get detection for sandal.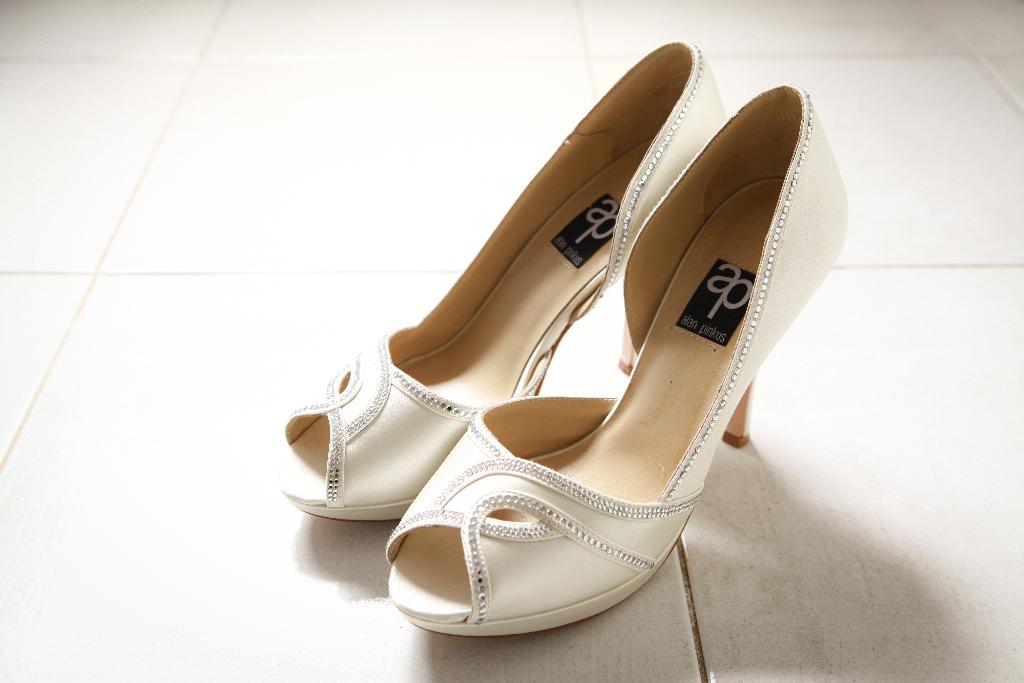
Detection: [left=278, top=44, right=852, bottom=648].
